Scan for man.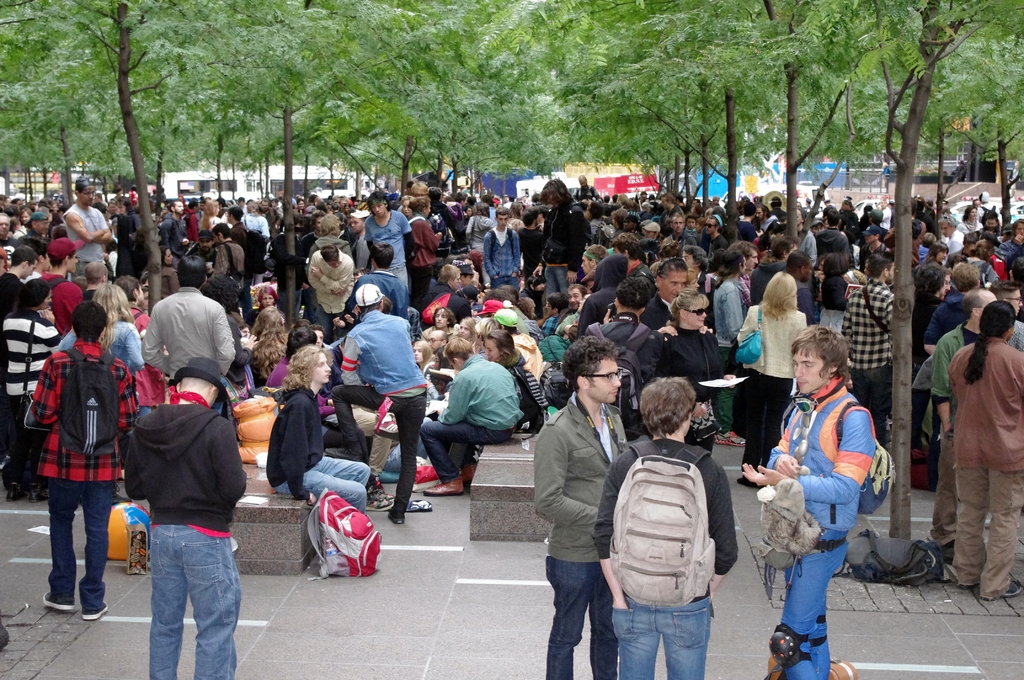
Scan result: bbox=[450, 190, 467, 210].
